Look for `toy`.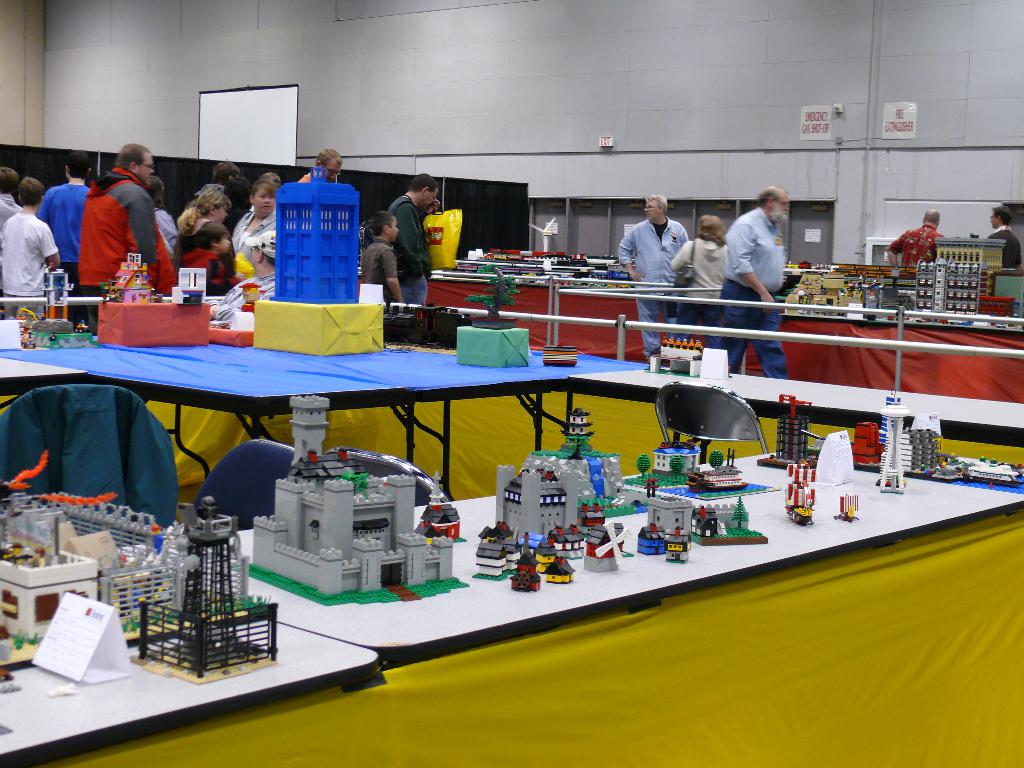
Found: <box>47,683,76,696</box>.
